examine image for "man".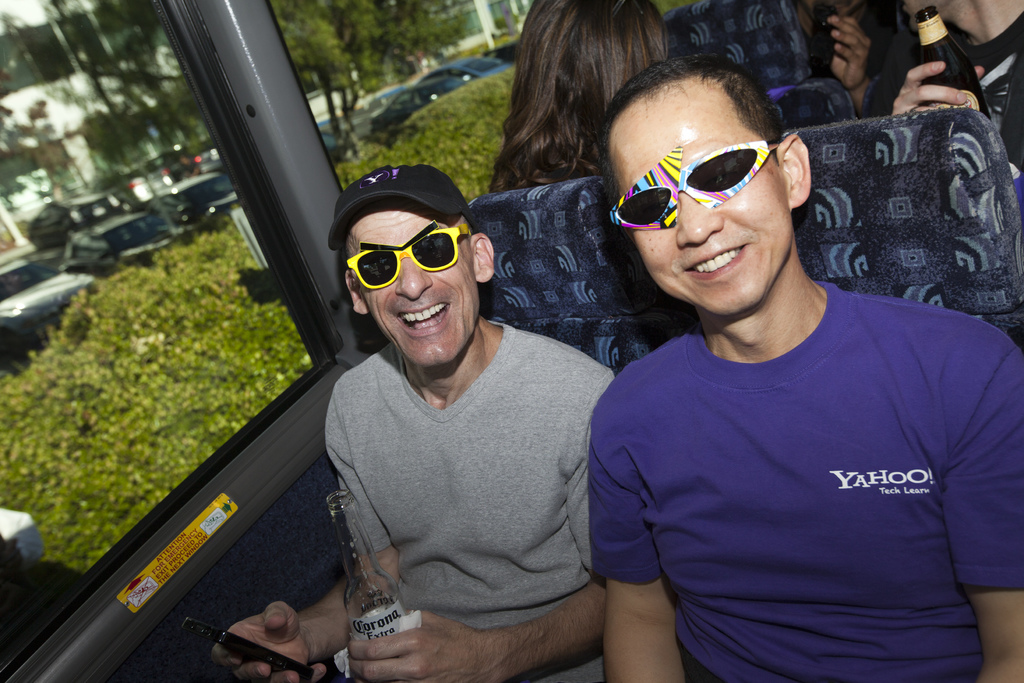
Examination result: l=888, t=0, r=1023, b=179.
